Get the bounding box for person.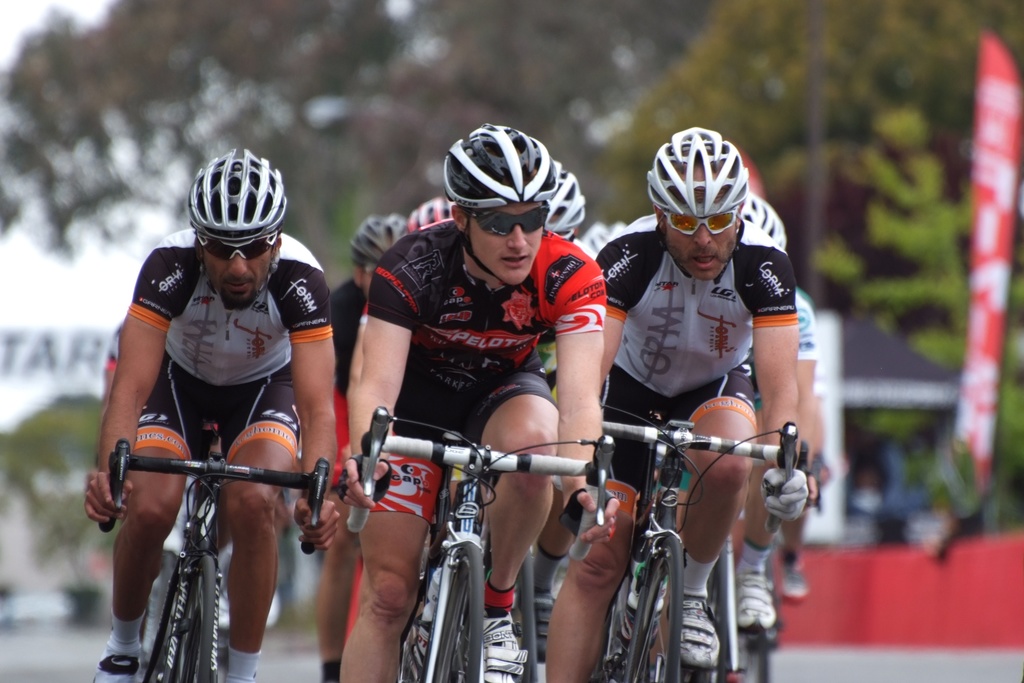
bbox=[589, 120, 803, 682].
